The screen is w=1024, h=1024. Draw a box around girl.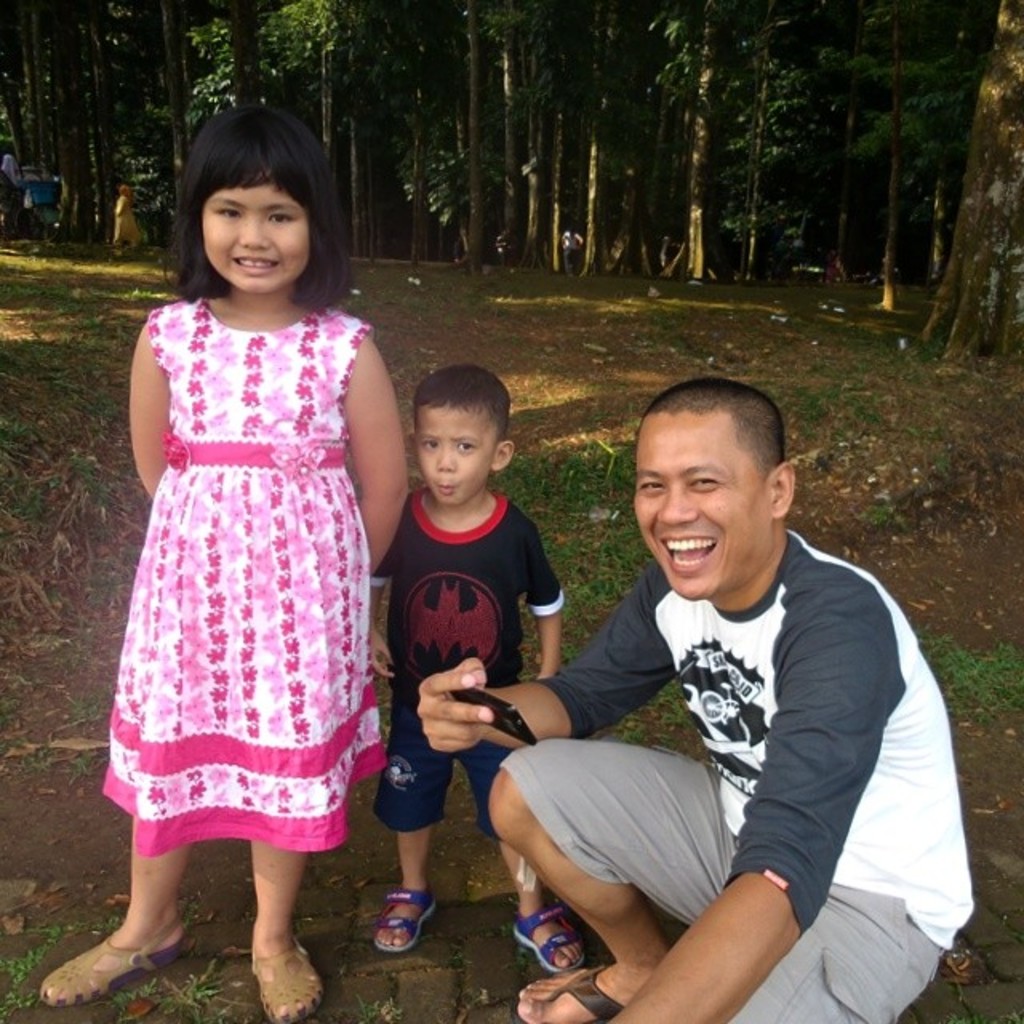
72:96:424:1011.
